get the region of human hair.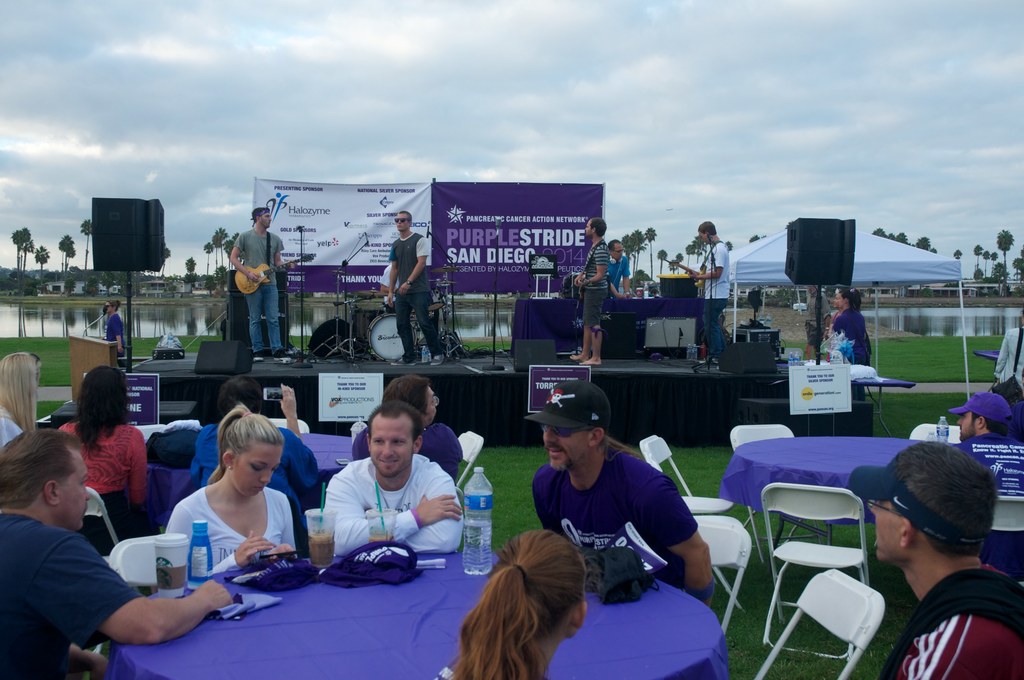
Rect(589, 216, 606, 238).
